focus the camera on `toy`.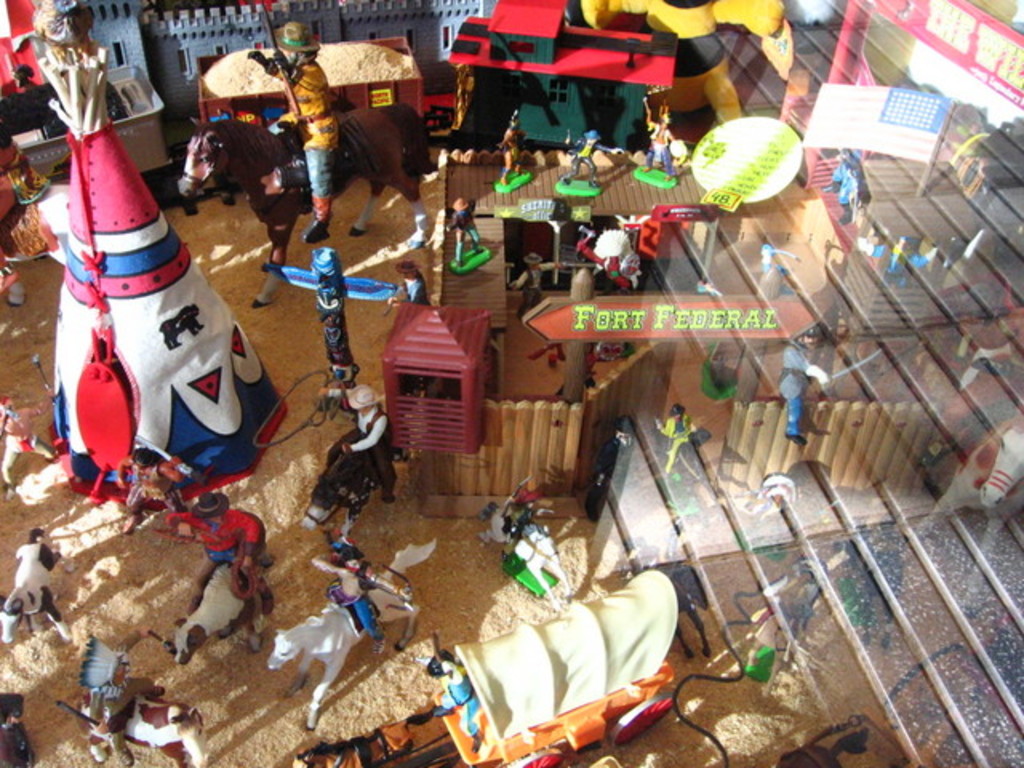
Focus region: select_region(493, 107, 539, 195).
